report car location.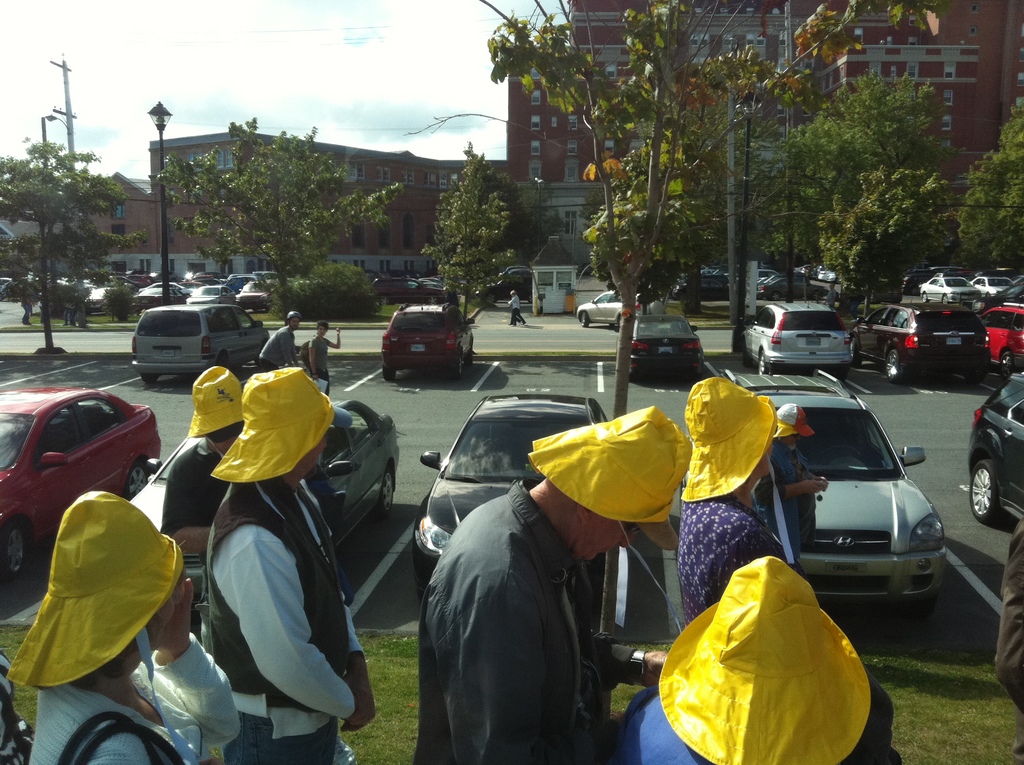
Report: [740, 295, 851, 373].
